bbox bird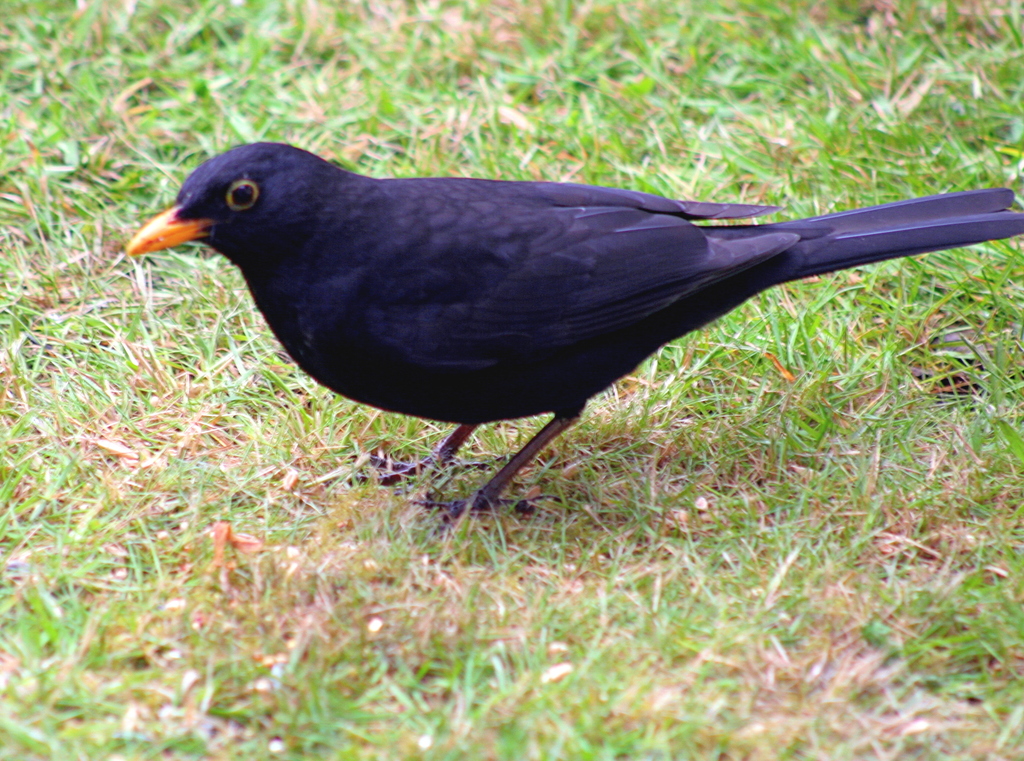
rect(68, 146, 1023, 520)
